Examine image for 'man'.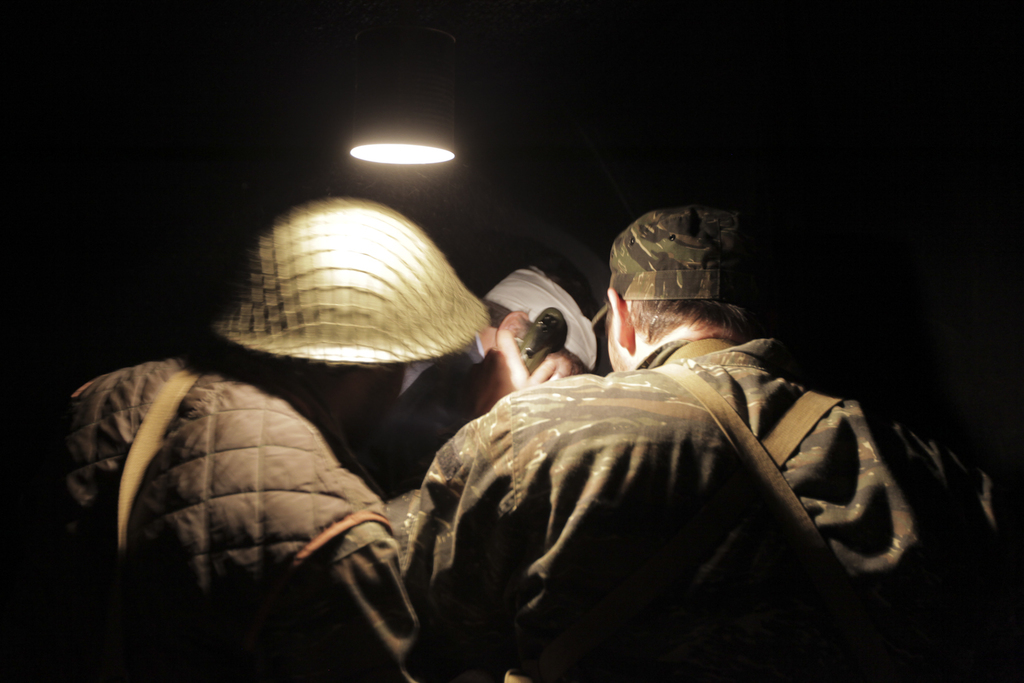
Examination result: pyautogui.locateOnScreen(396, 200, 1015, 682).
